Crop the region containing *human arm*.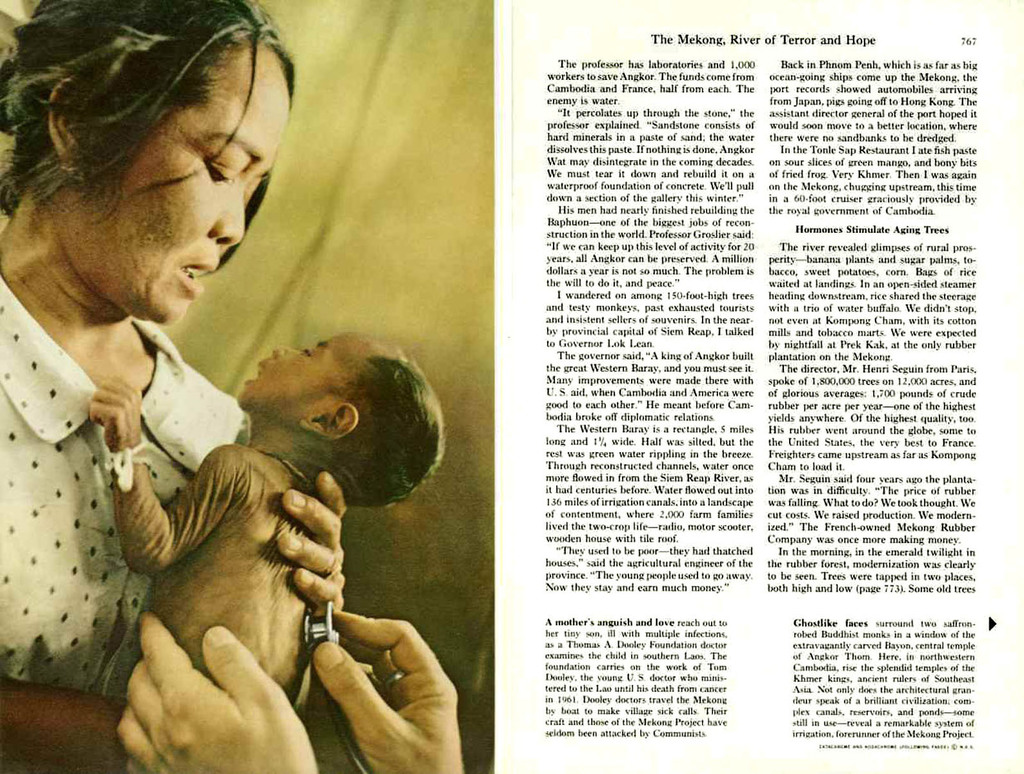
Crop region: box(305, 603, 469, 773).
